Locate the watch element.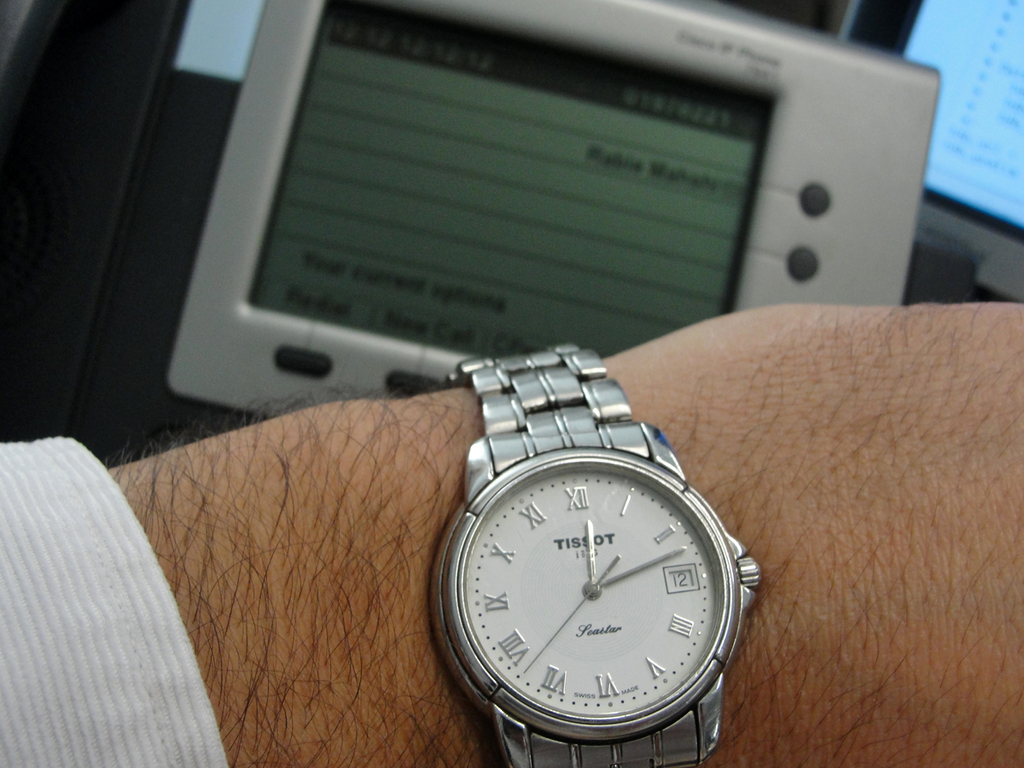
Element bbox: [x1=416, y1=340, x2=762, y2=767].
